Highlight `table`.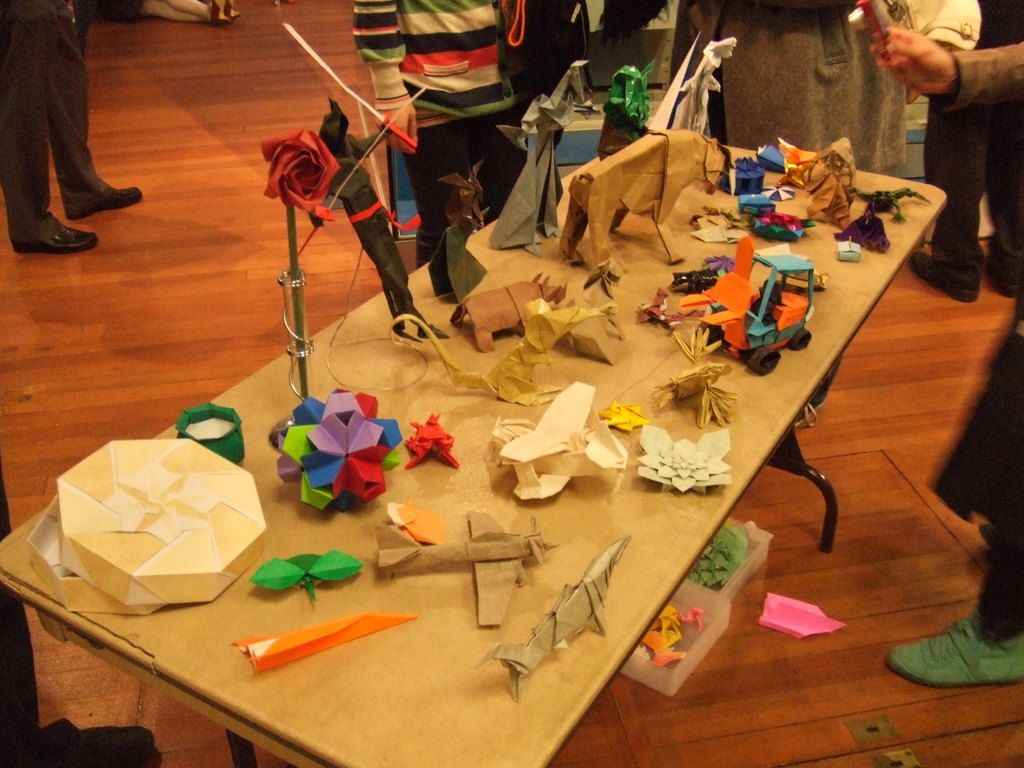
Highlighted region: (left=54, top=167, right=922, bottom=762).
